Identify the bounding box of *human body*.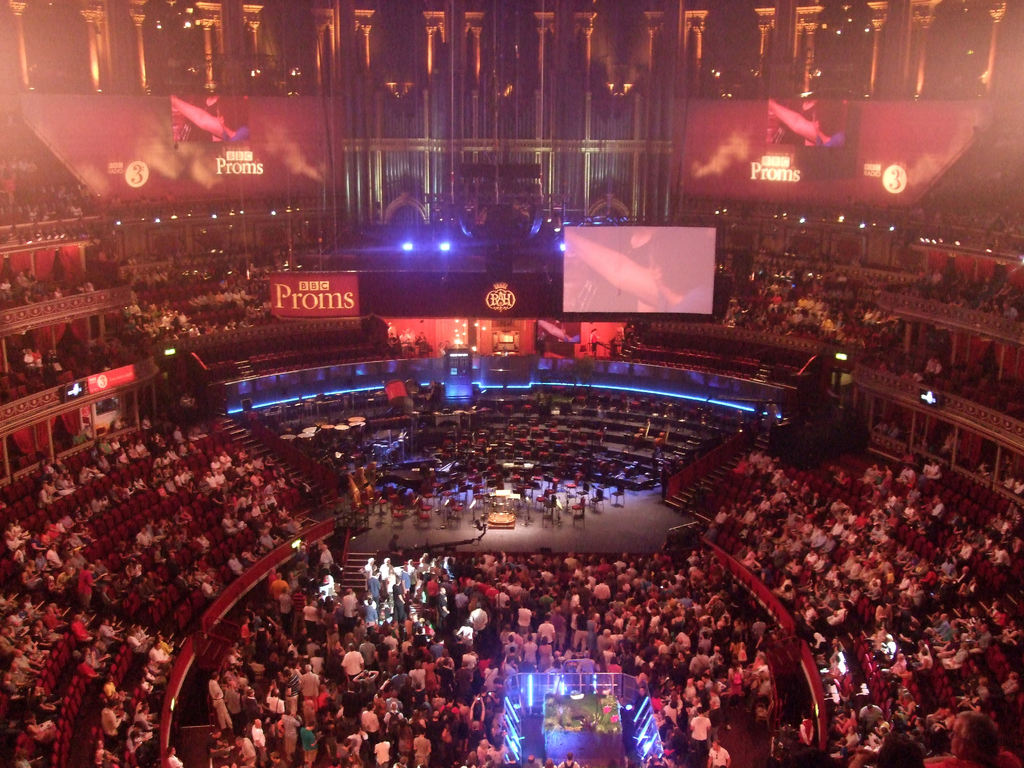
crop(822, 534, 833, 554).
